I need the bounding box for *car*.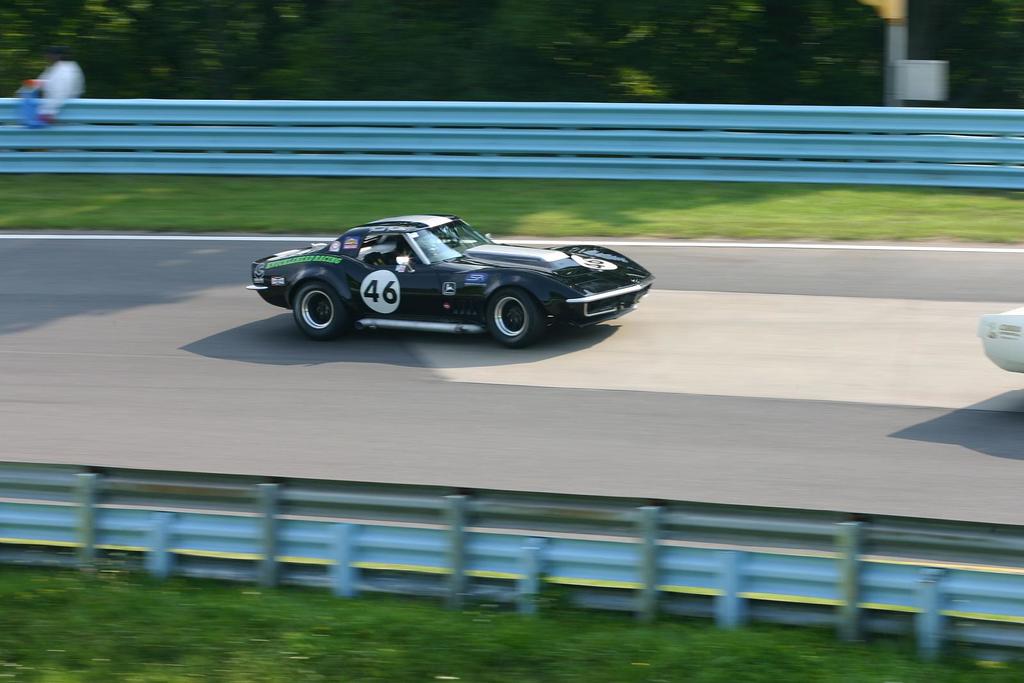
Here it is: <region>976, 309, 1023, 367</region>.
